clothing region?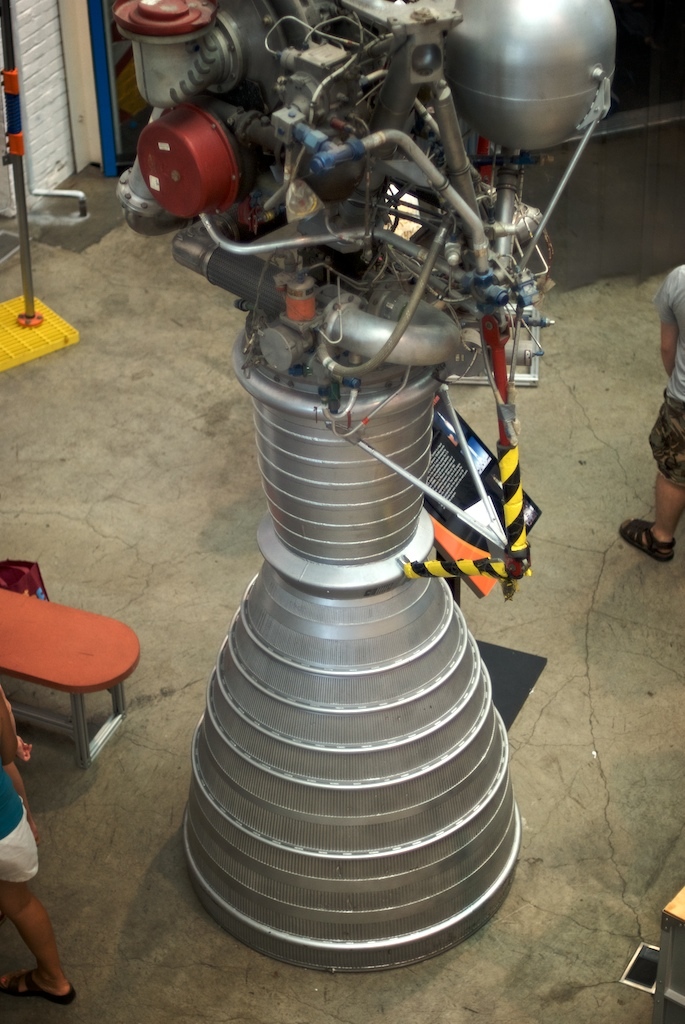
x1=646 y1=266 x2=684 y2=491
